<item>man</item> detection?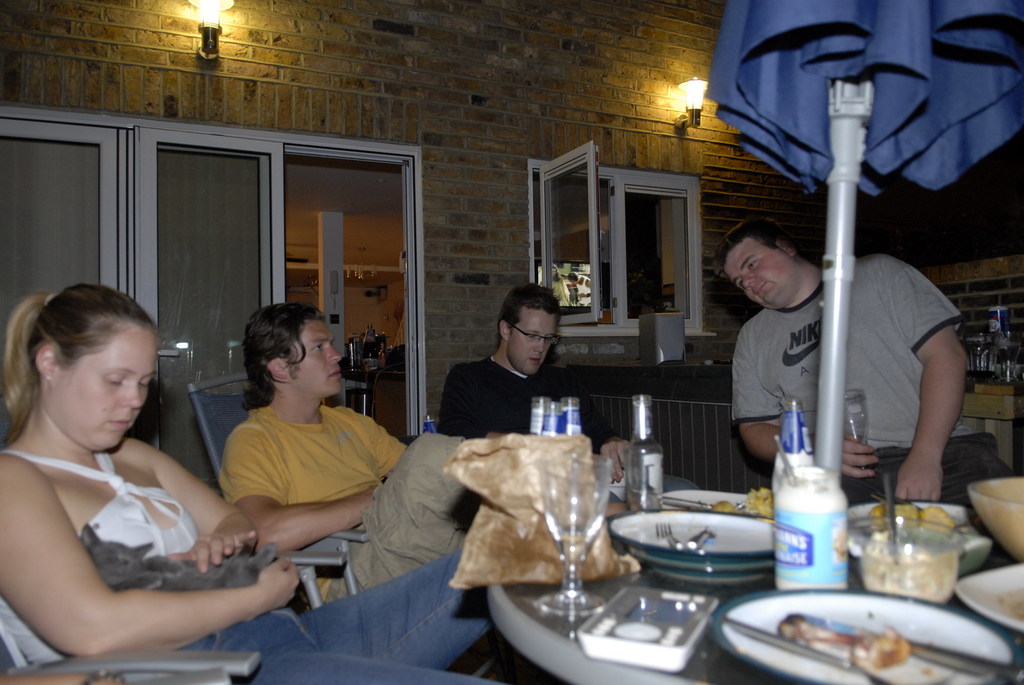
(696, 196, 978, 511)
